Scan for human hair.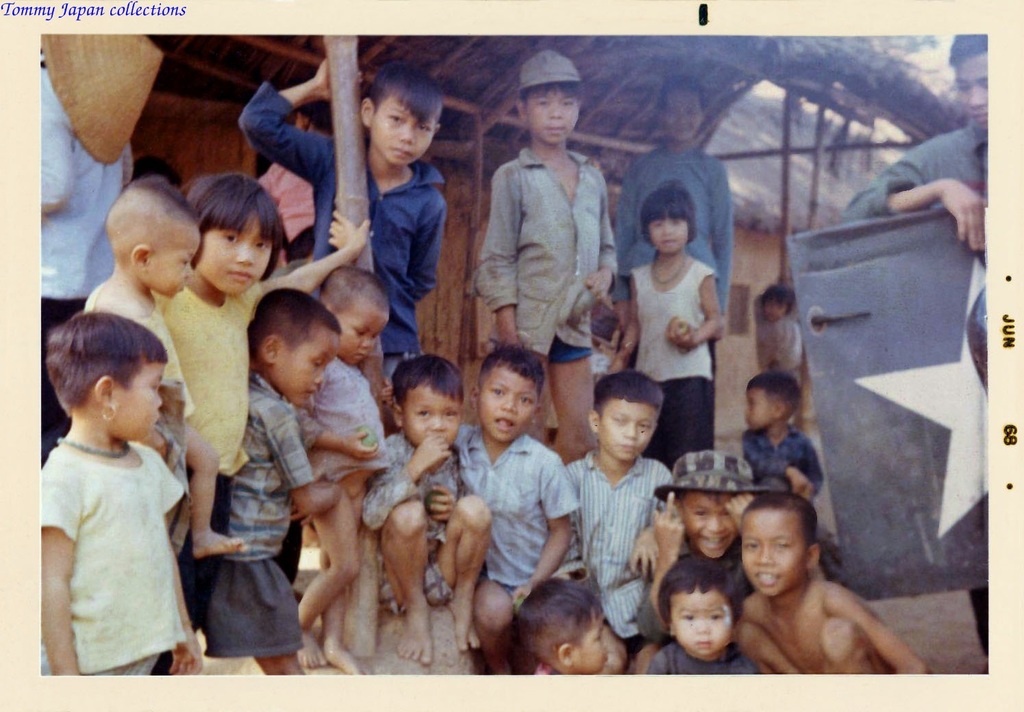
Scan result: l=590, t=365, r=663, b=424.
